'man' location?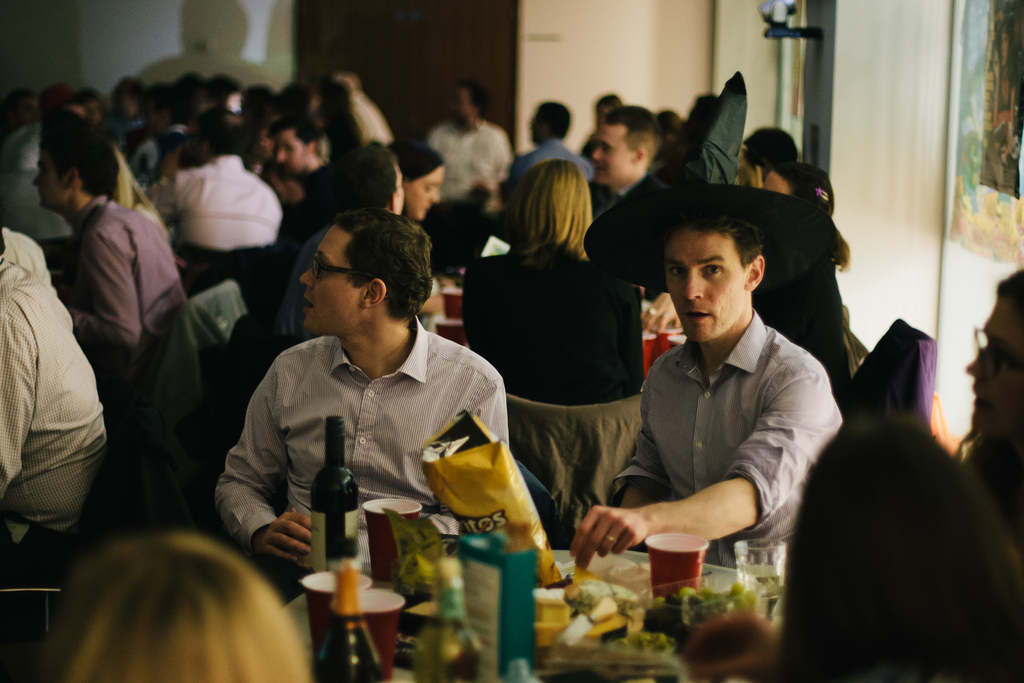
bbox=[31, 114, 196, 374]
